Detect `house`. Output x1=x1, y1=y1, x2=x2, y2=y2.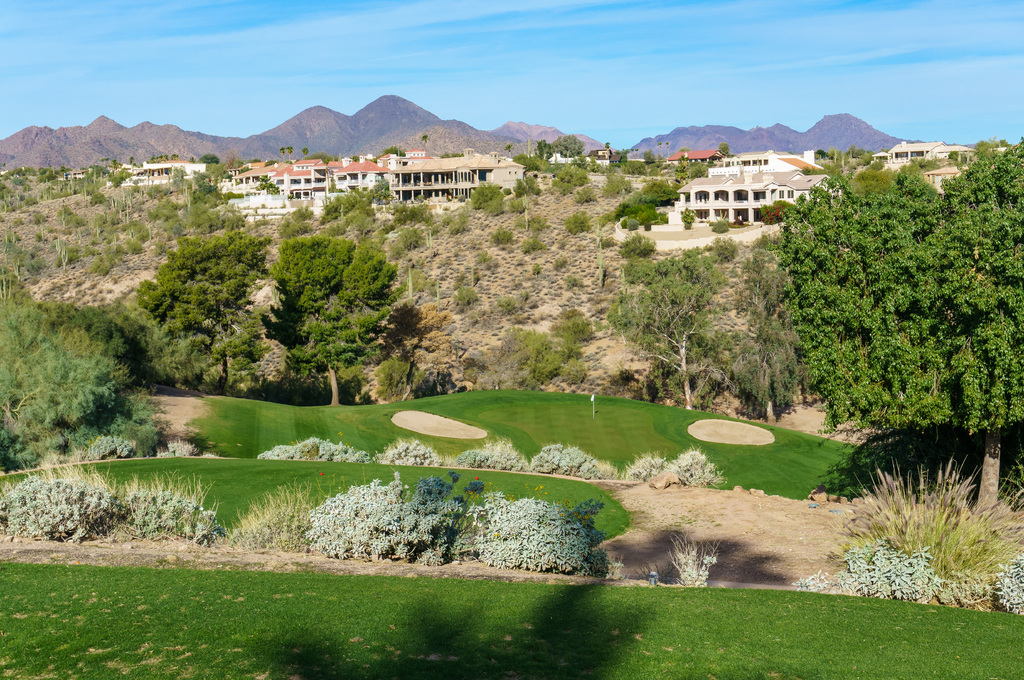
x1=666, y1=152, x2=688, y2=168.
